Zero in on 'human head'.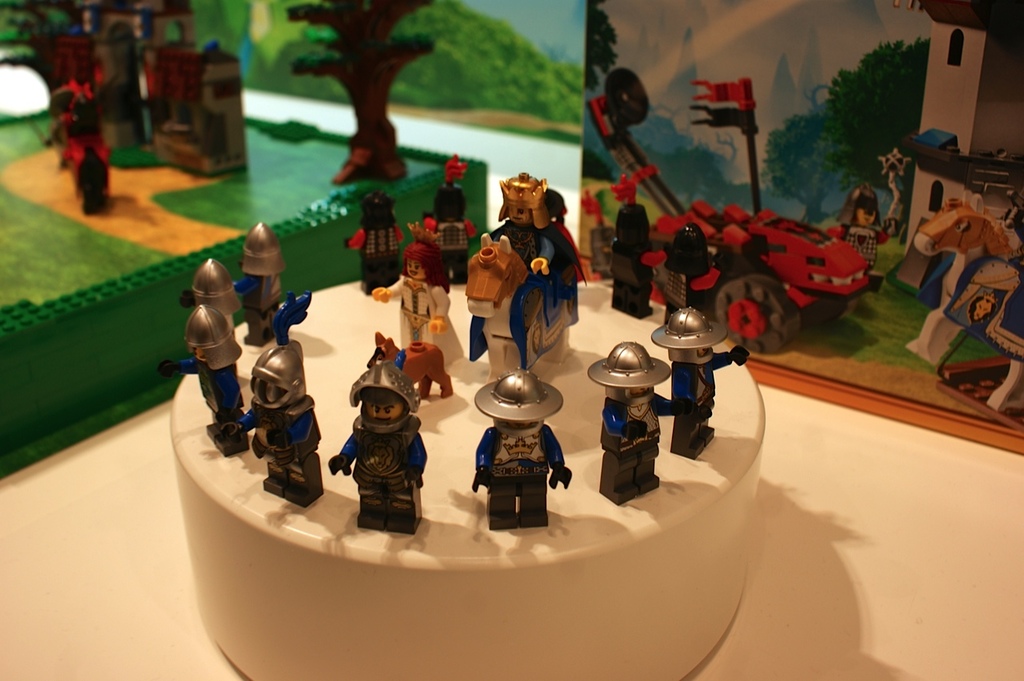
Zeroed in: 665/224/714/273.
